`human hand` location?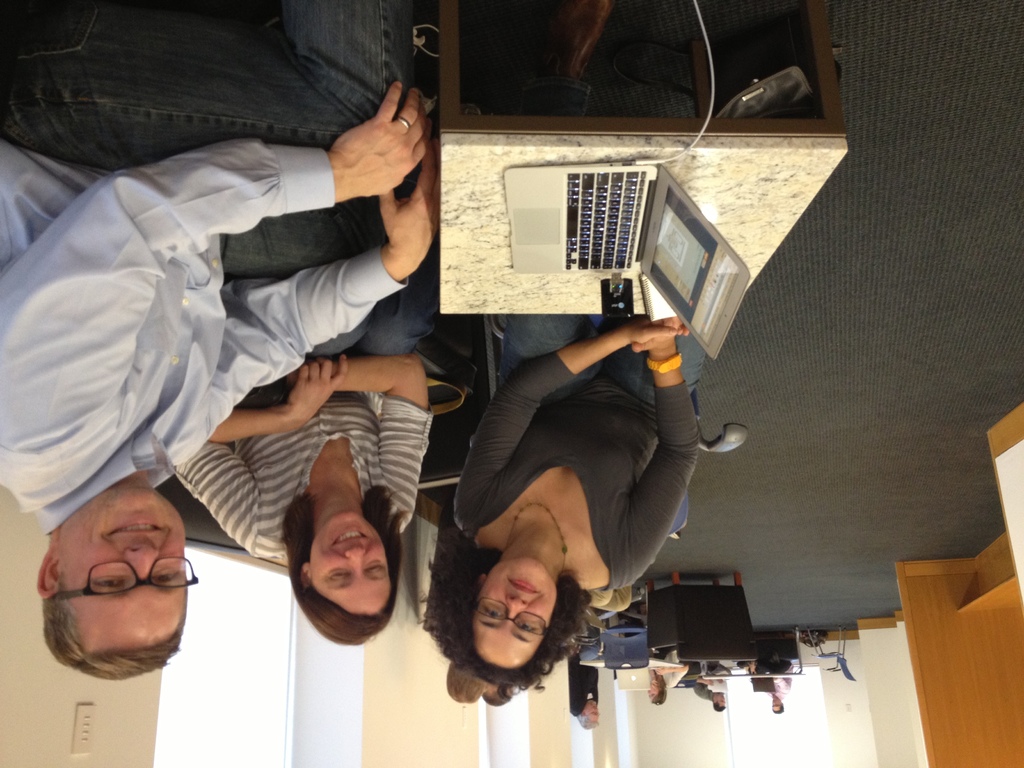
<box>285,352,346,429</box>
